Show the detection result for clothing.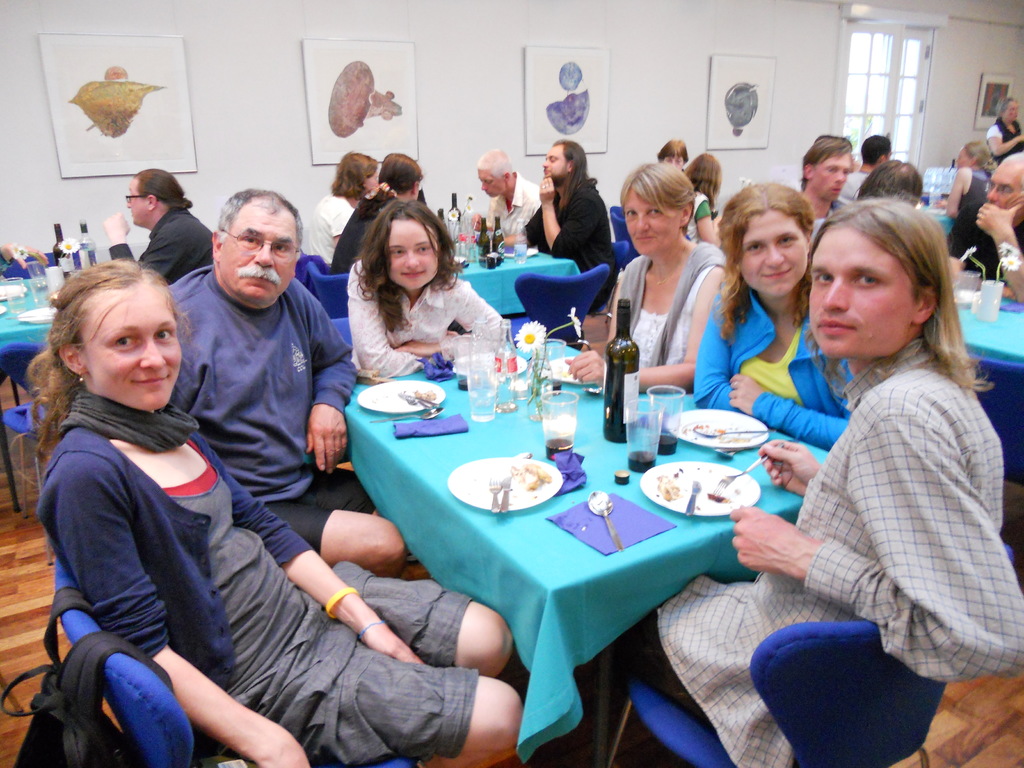
locate(953, 172, 998, 285).
